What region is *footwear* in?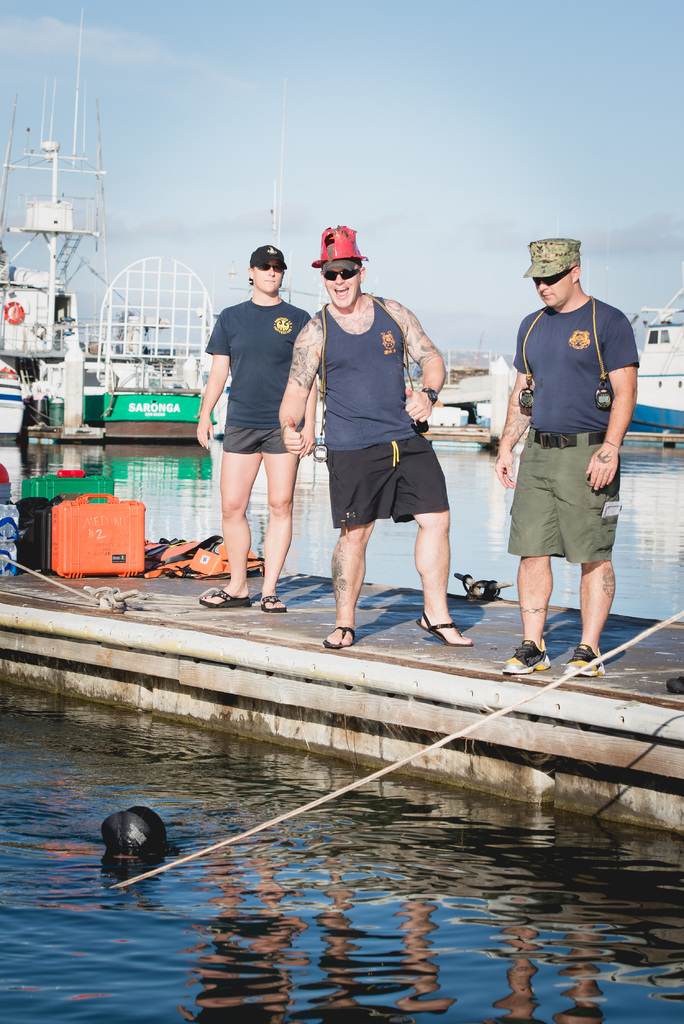
region(197, 588, 253, 611).
